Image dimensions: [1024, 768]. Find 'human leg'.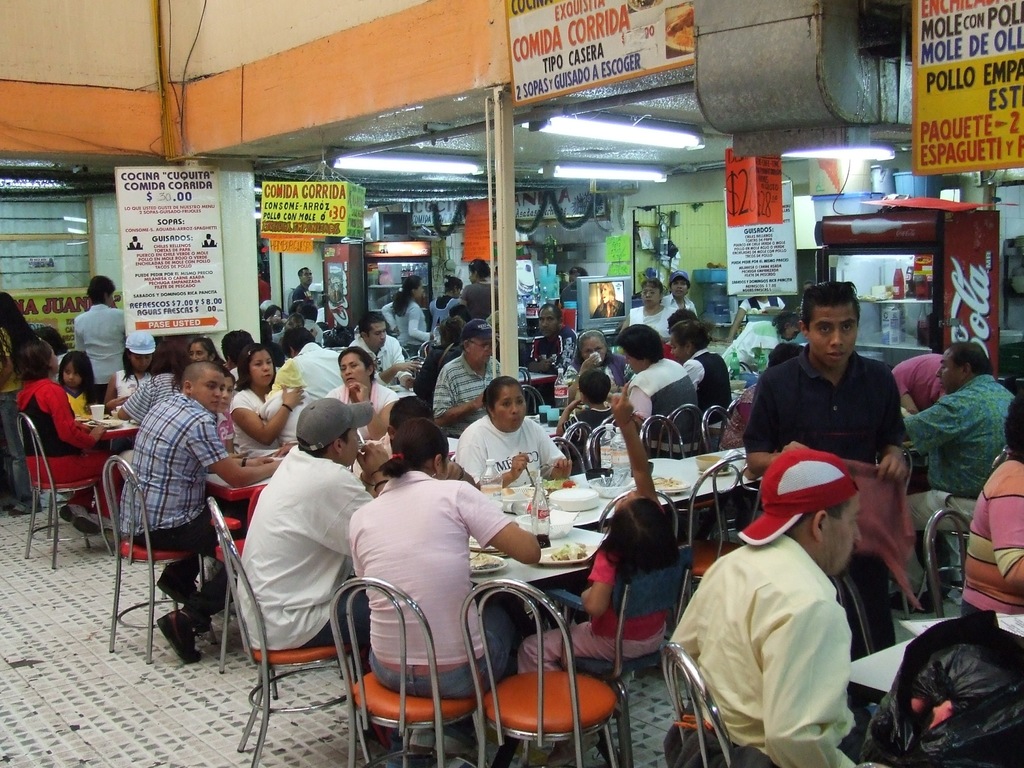
{"left": 152, "top": 556, "right": 234, "bottom": 660}.
